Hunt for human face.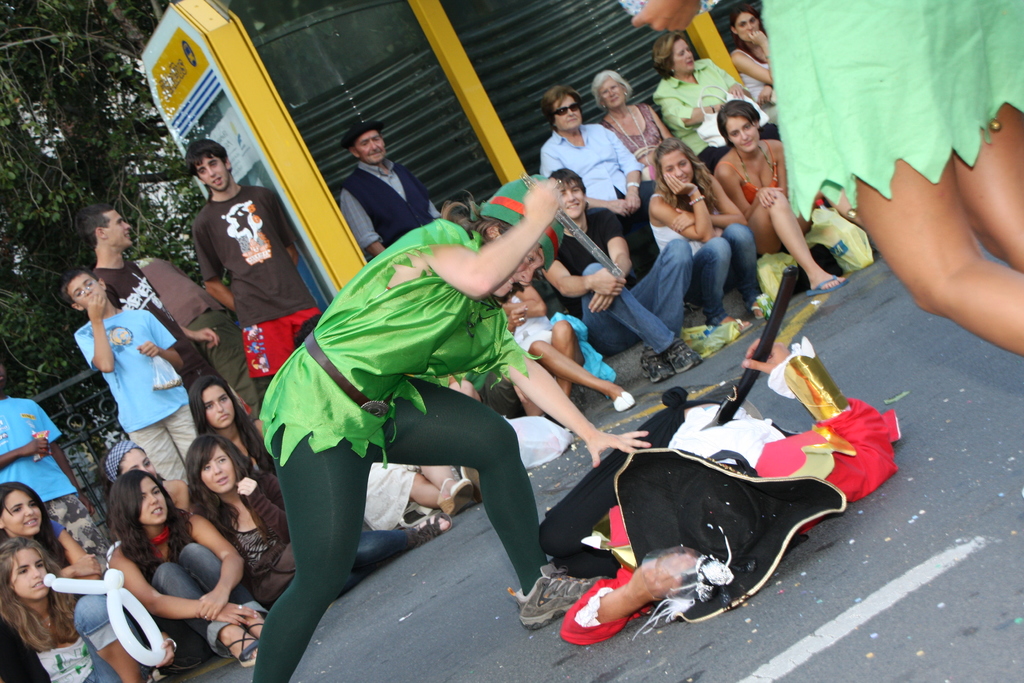
Hunted down at box(122, 450, 152, 474).
